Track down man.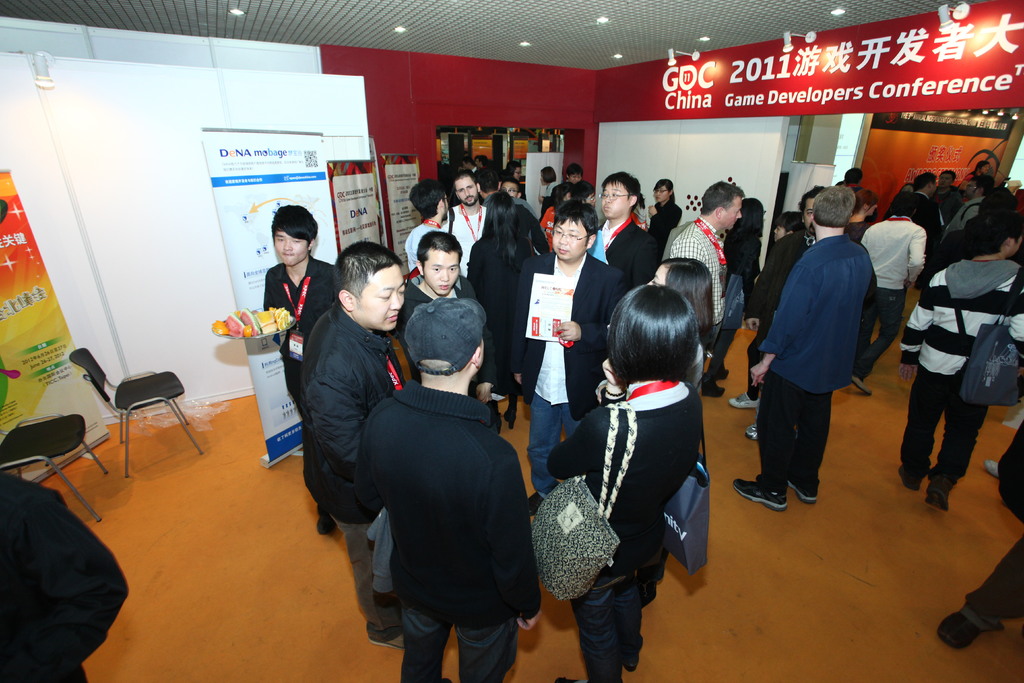
Tracked to select_region(354, 296, 543, 682).
